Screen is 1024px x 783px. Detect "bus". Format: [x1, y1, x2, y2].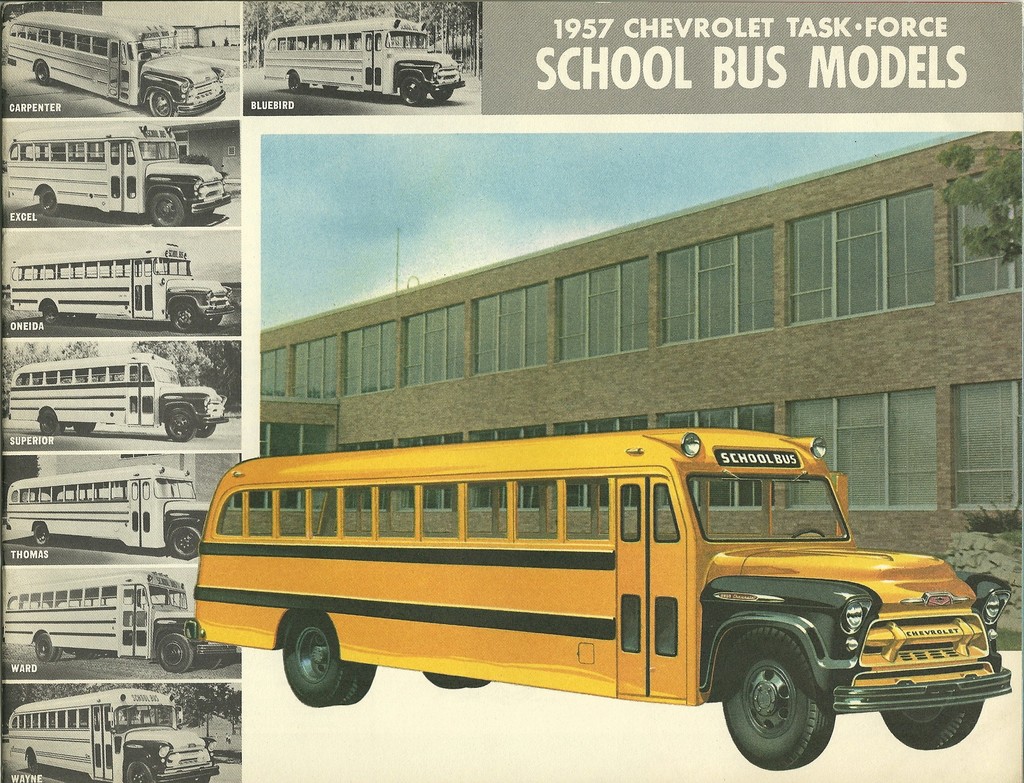
[8, 459, 211, 558].
